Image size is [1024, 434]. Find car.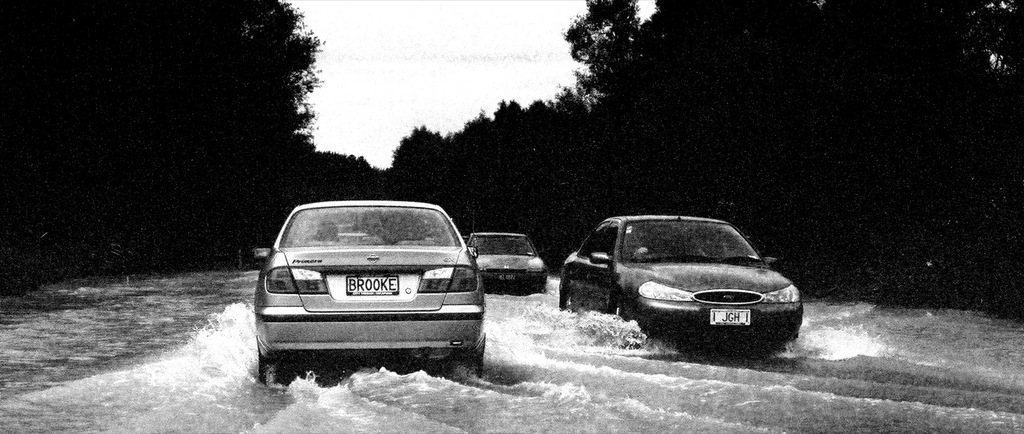
[x1=466, y1=231, x2=543, y2=288].
